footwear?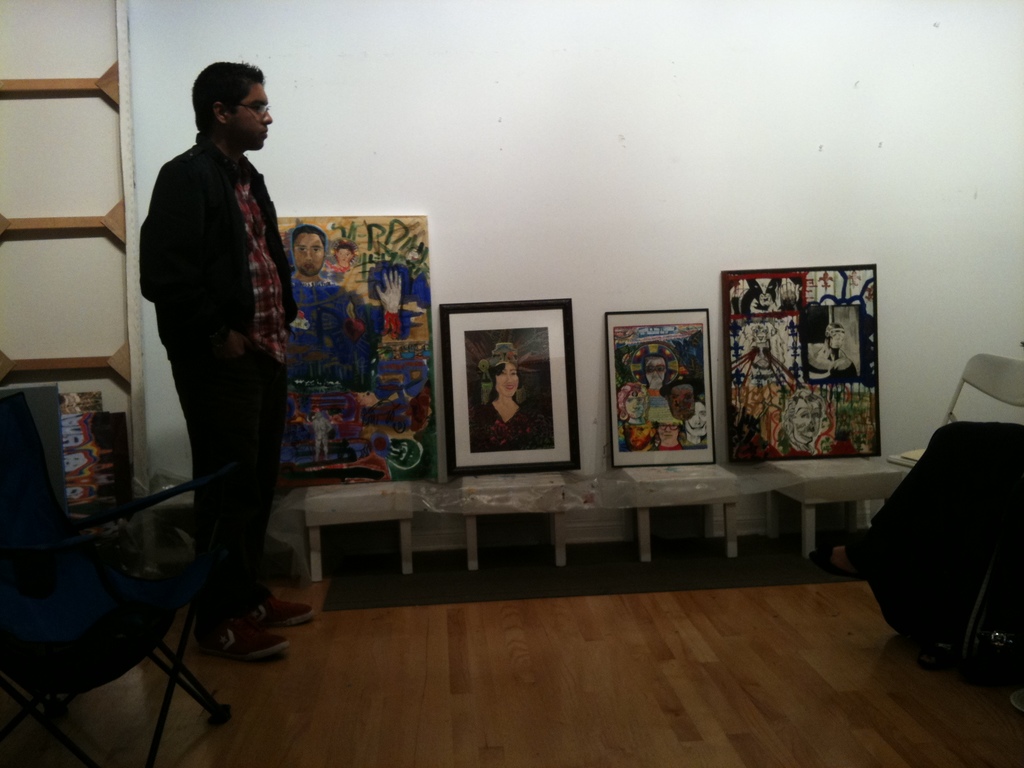
rect(186, 621, 294, 669)
